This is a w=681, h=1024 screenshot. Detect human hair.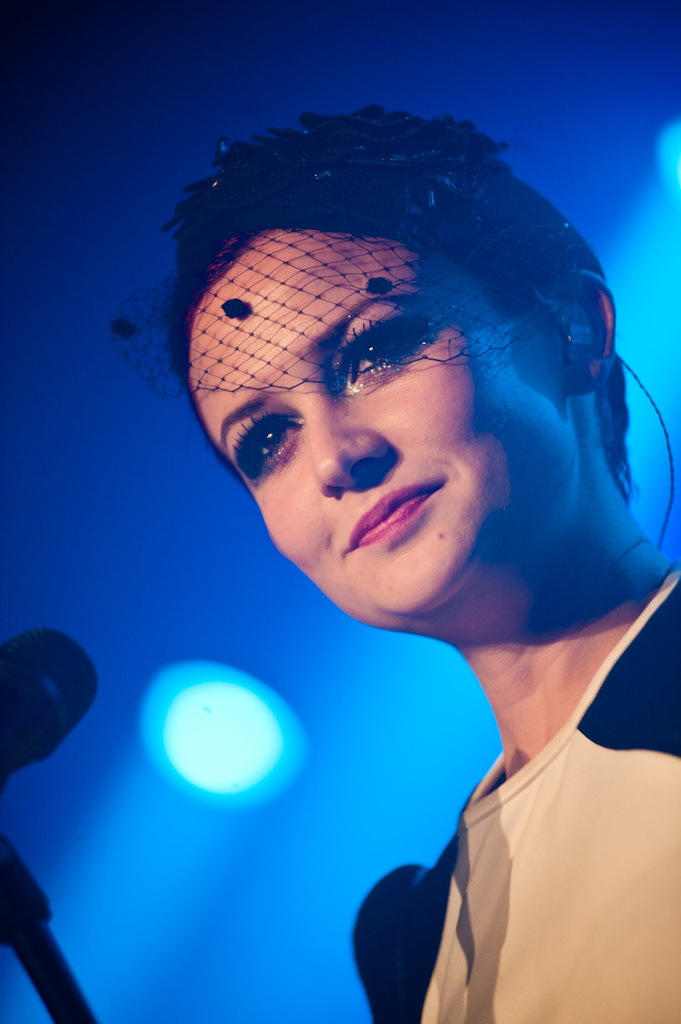
<bbox>148, 117, 620, 449</bbox>.
